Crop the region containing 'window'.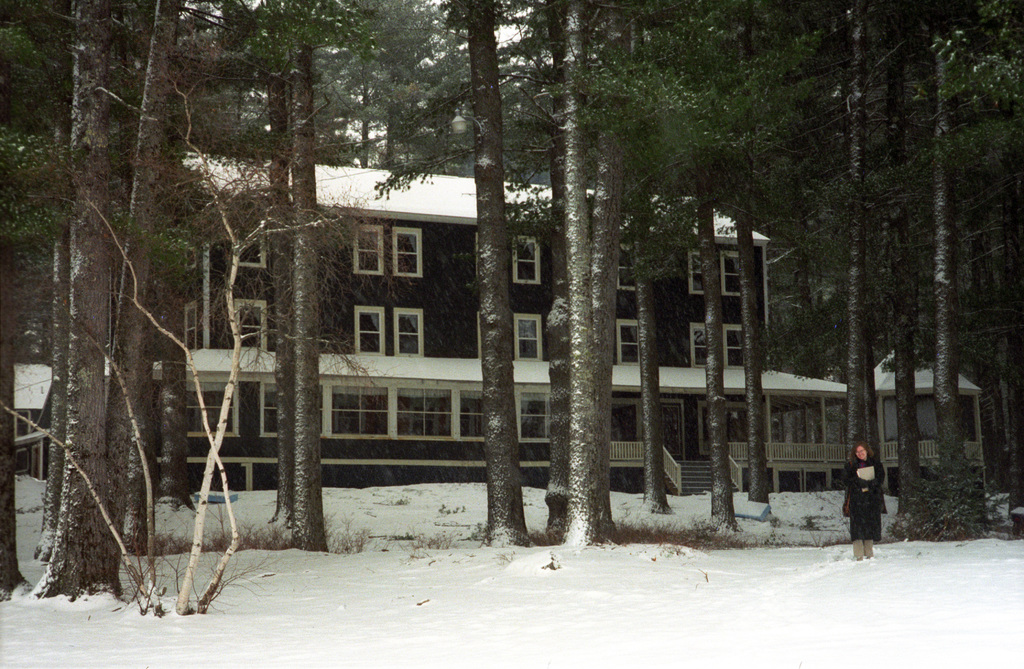
Crop region: [509,240,532,281].
